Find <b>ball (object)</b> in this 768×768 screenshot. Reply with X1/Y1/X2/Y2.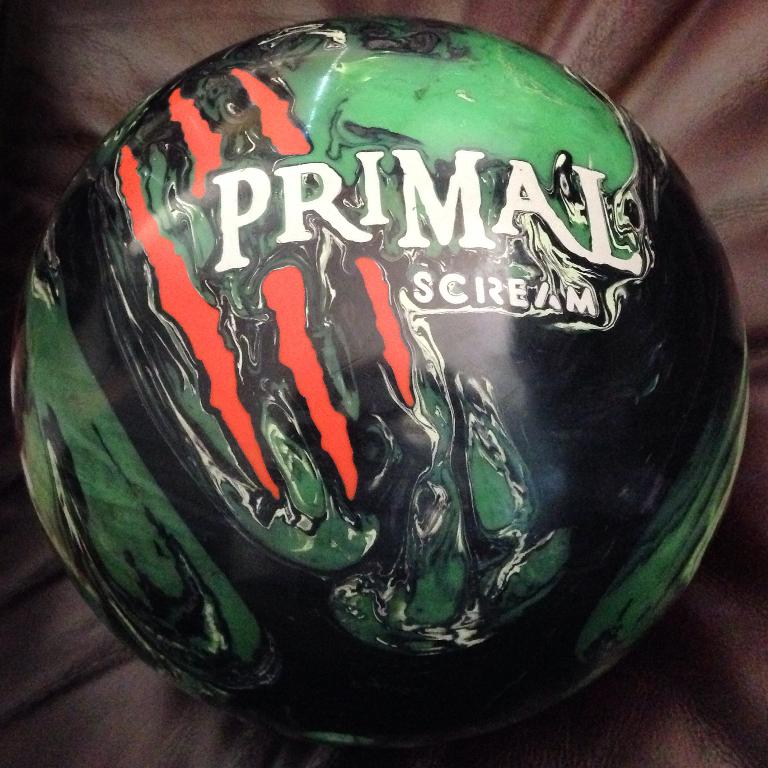
10/17/751/745.
